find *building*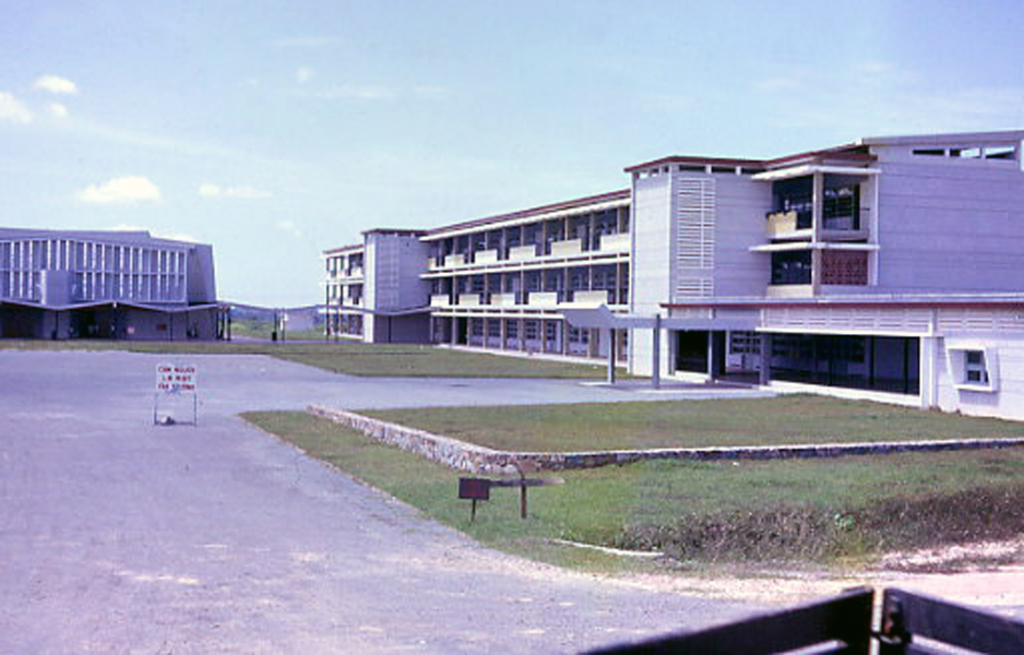
detection(2, 229, 229, 350)
